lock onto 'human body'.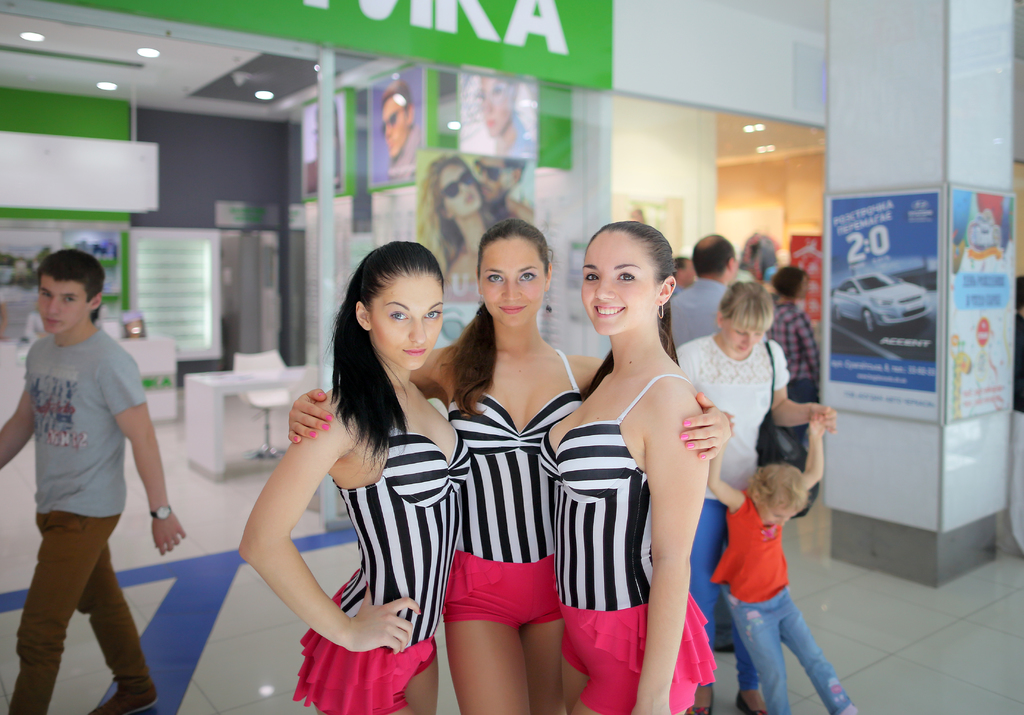
Locked: (x1=299, y1=218, x2=736, y2=714).
